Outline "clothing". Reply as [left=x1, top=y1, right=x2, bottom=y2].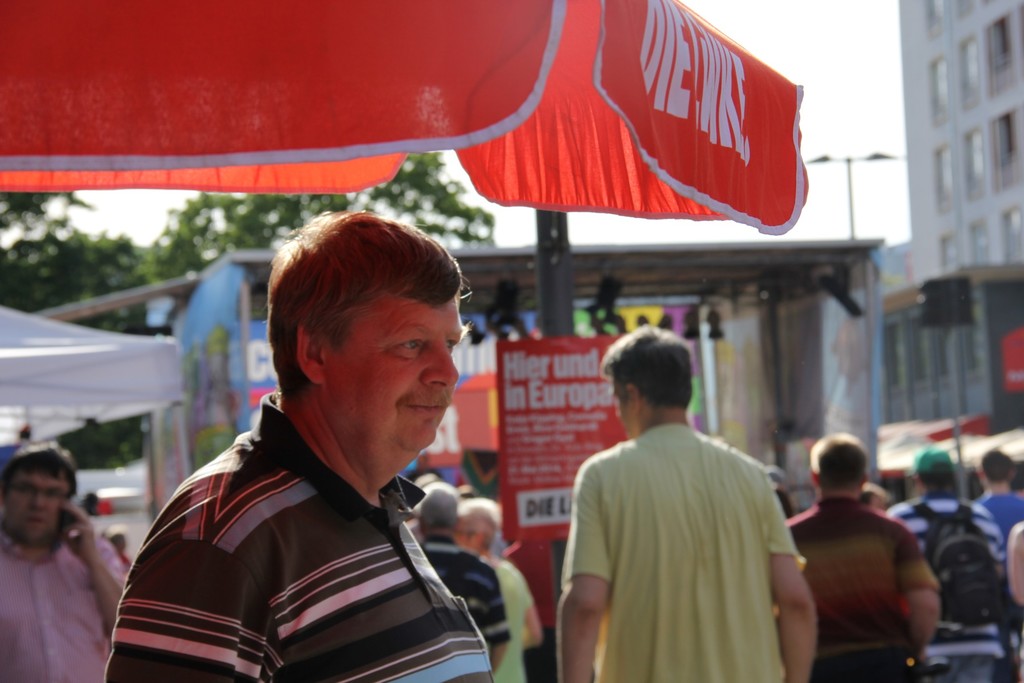
[left=982, top=490, right=1023, bottom=536].
